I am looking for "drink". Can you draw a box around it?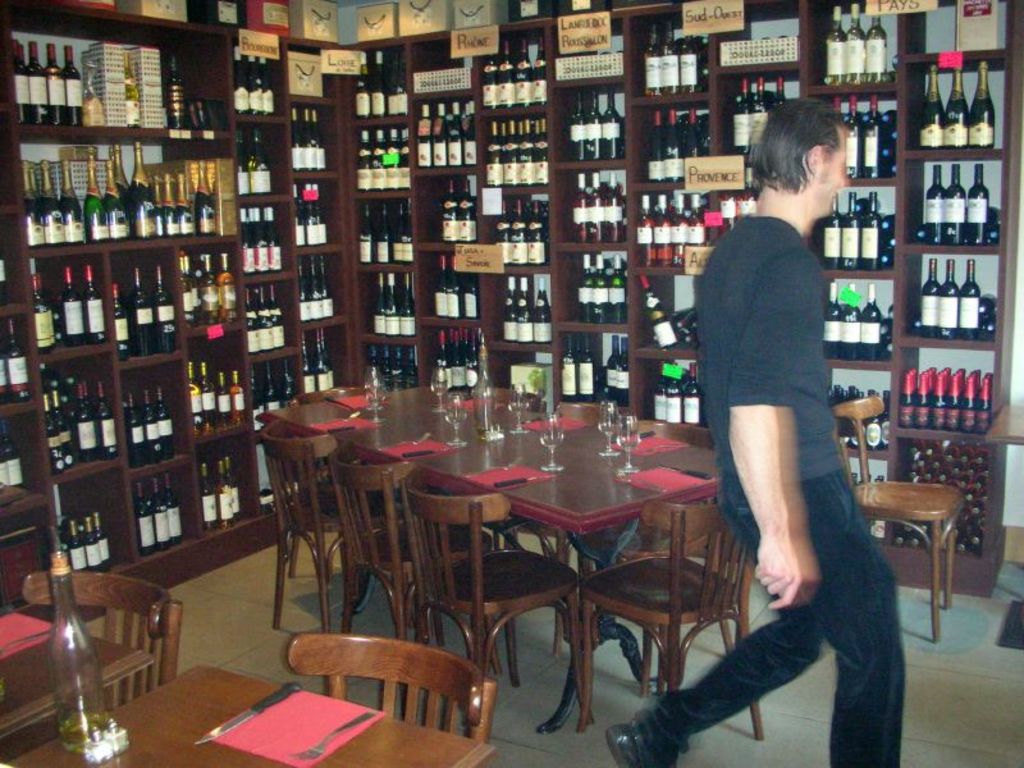
Sure, the bounding box is (653,193,675,265).
